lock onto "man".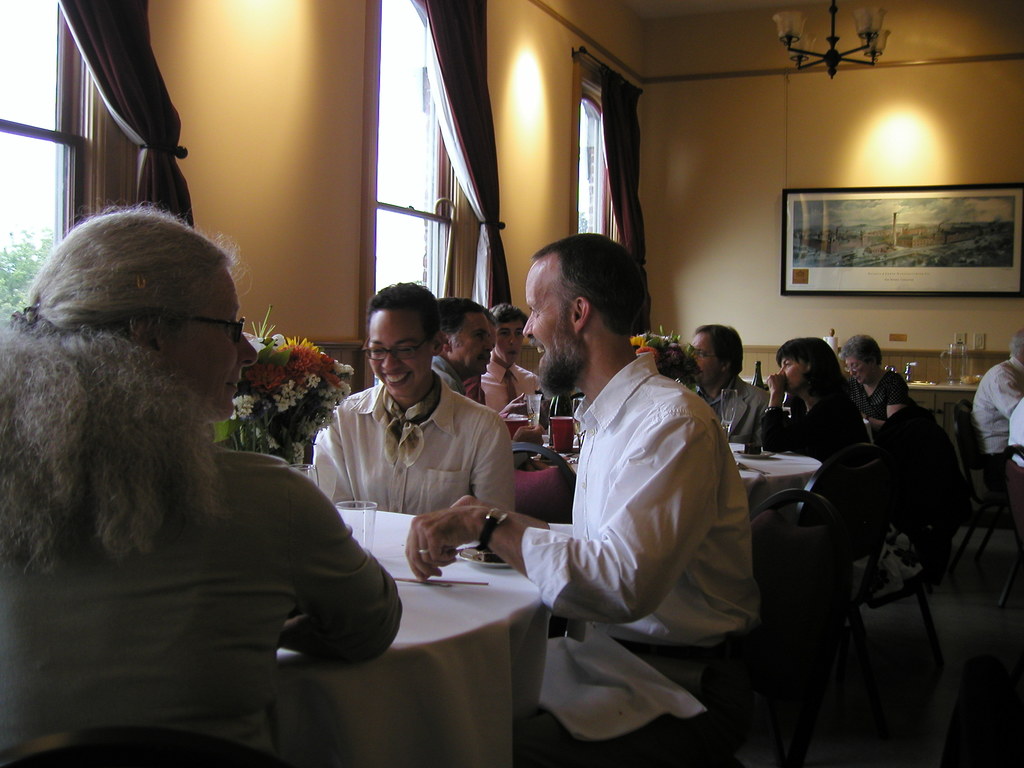
Locked: 685,321,765,450.
